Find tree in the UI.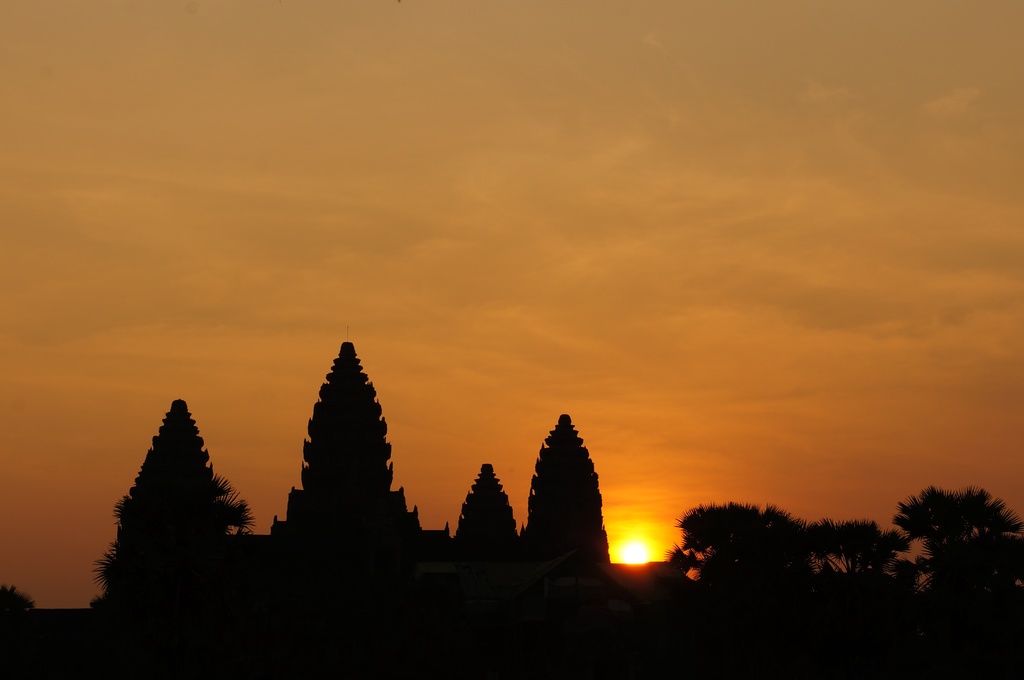
UI element at rect(494, 381, 610, 664).
